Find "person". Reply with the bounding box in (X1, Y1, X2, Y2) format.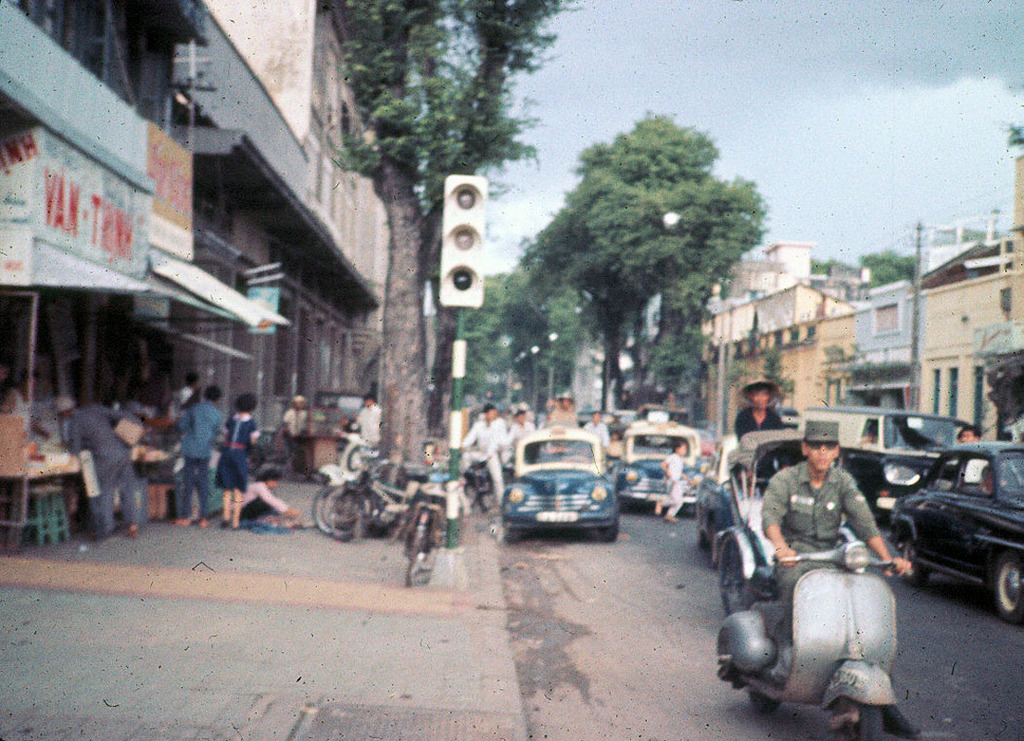
(11, 378, 32, 442).
